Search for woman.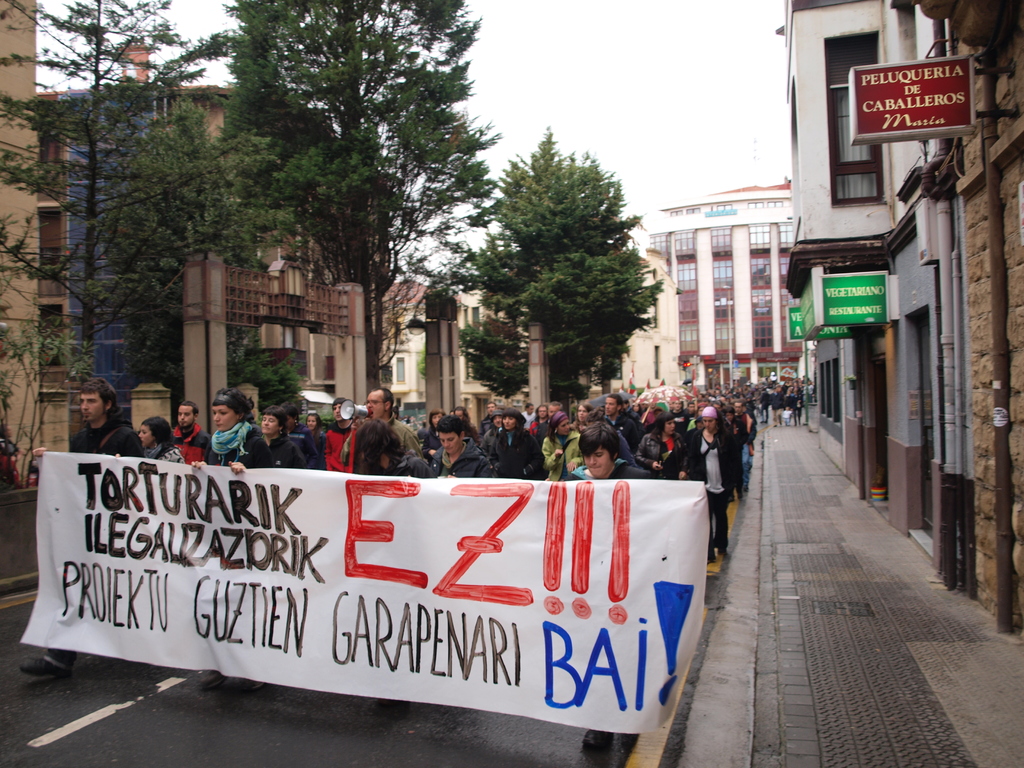
Found at x1=634, y1=412, x2=688, y2=492.
